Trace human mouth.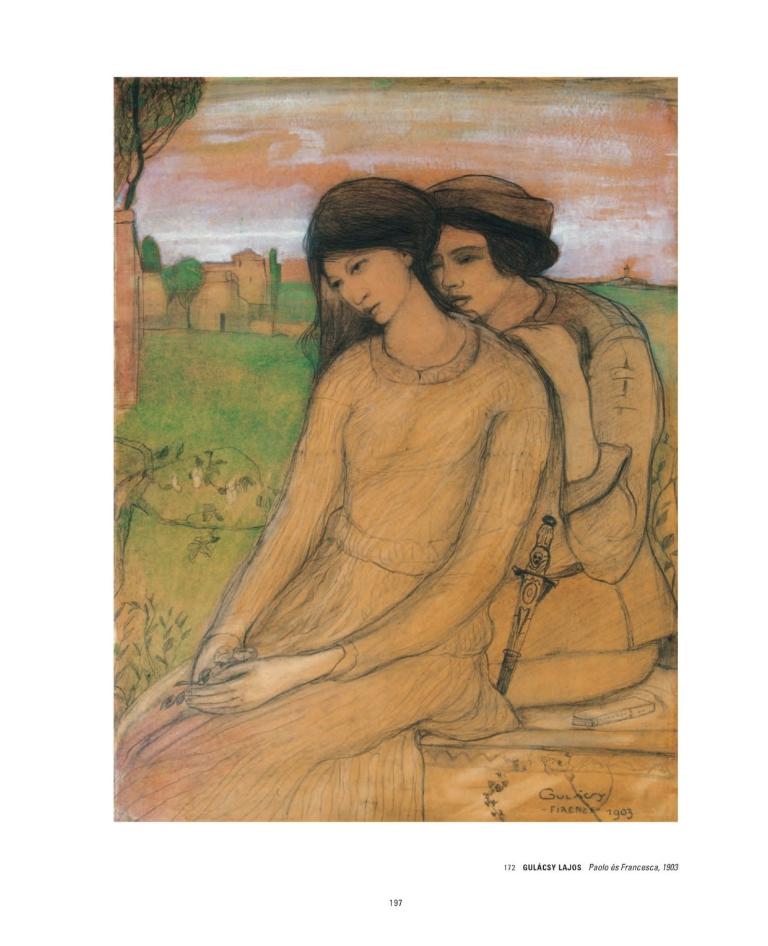
Traced to bbox(365, 303, 381, 324).
